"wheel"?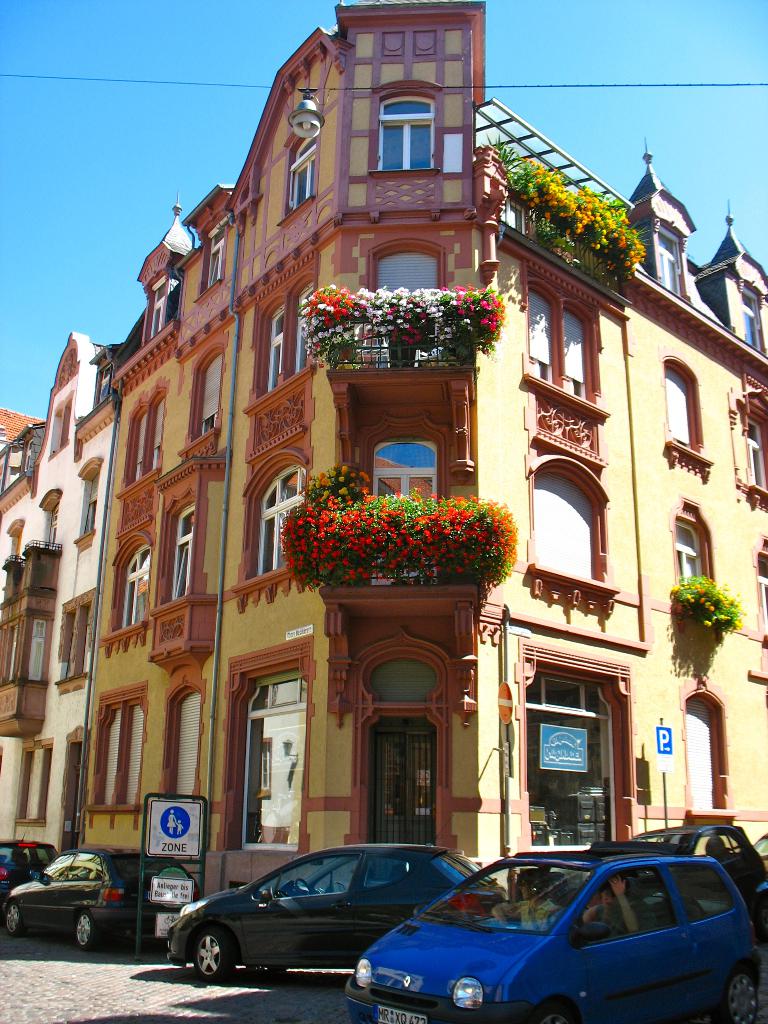
[76, 915, 97, 945]
